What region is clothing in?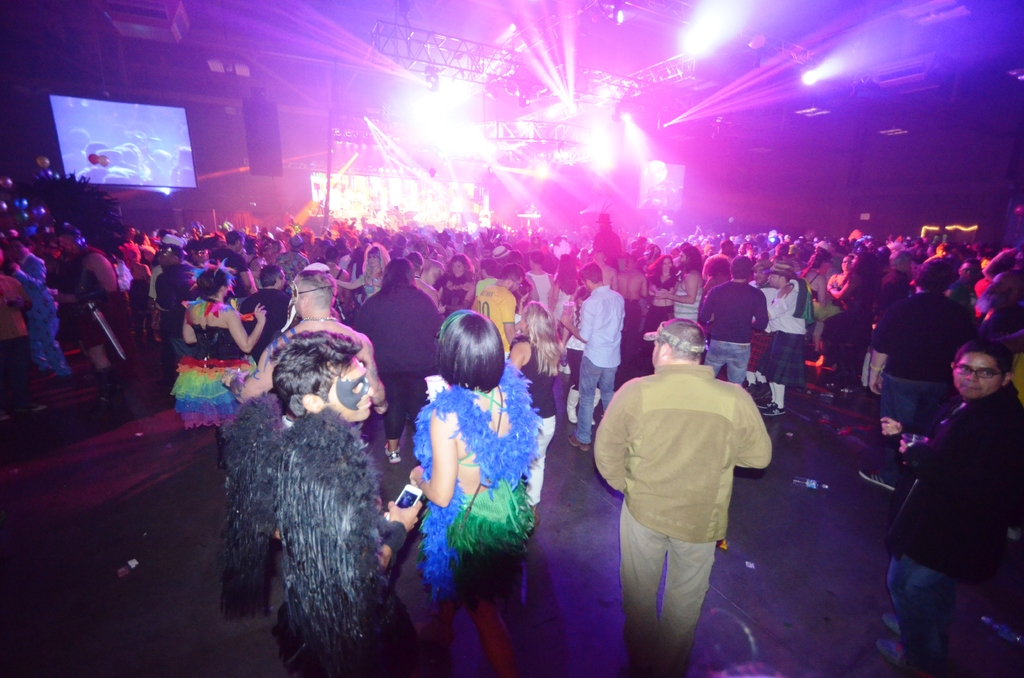
[left=814, top=285, right=843, bottom=336].
